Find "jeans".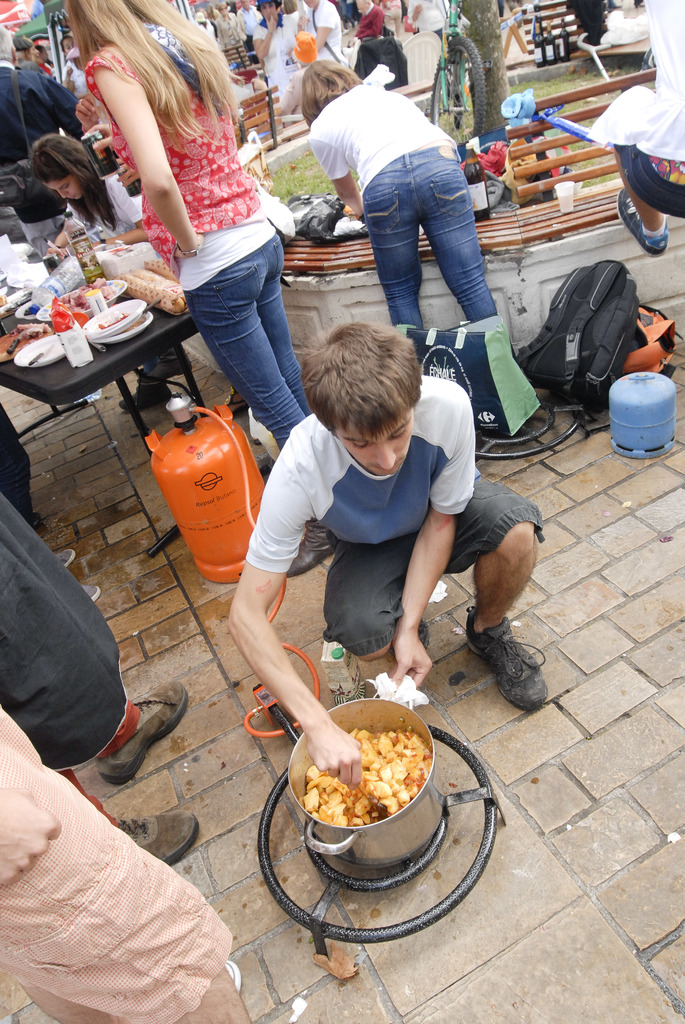
<box>182,232,313,452</box>.
